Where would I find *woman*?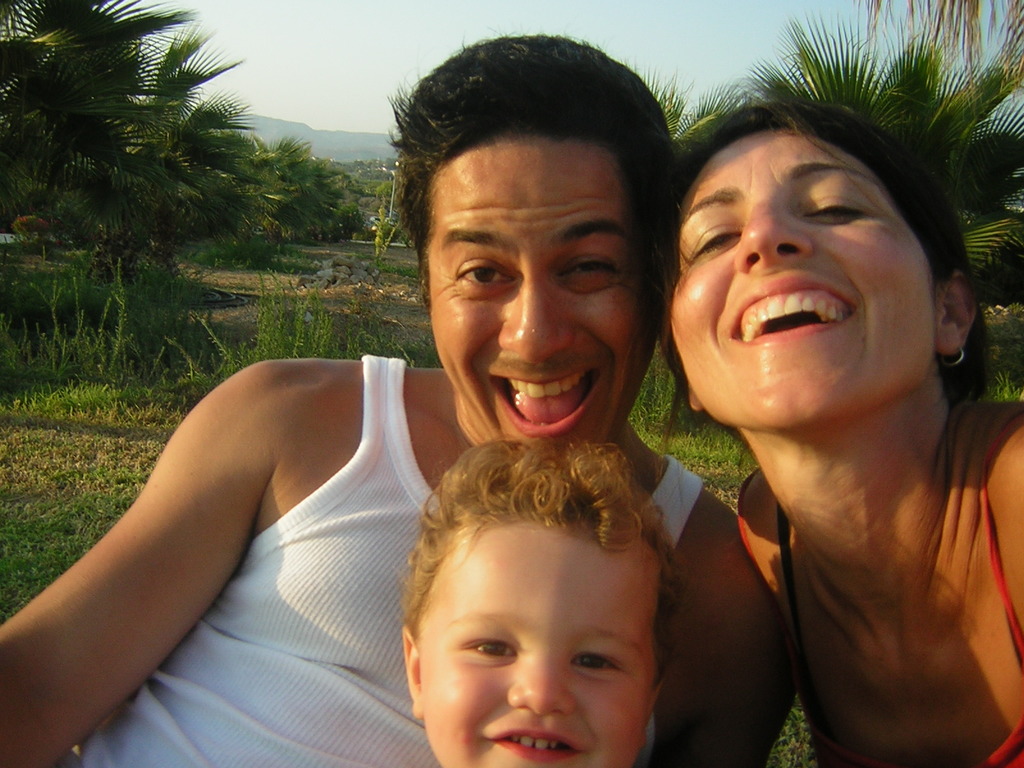
At {"x1": 534, "y1": 67, "x2": 1022, "y2": 759}.
